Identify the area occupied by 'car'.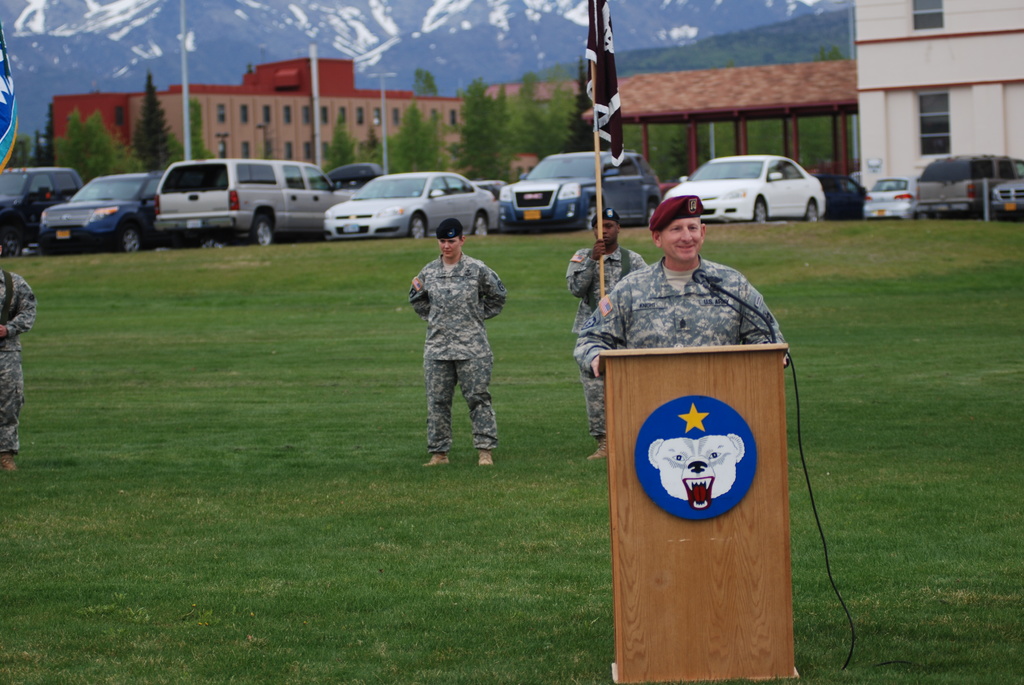
Area: {"left": 916, "top": 154, "right": 1023, "bottom": 220}.
